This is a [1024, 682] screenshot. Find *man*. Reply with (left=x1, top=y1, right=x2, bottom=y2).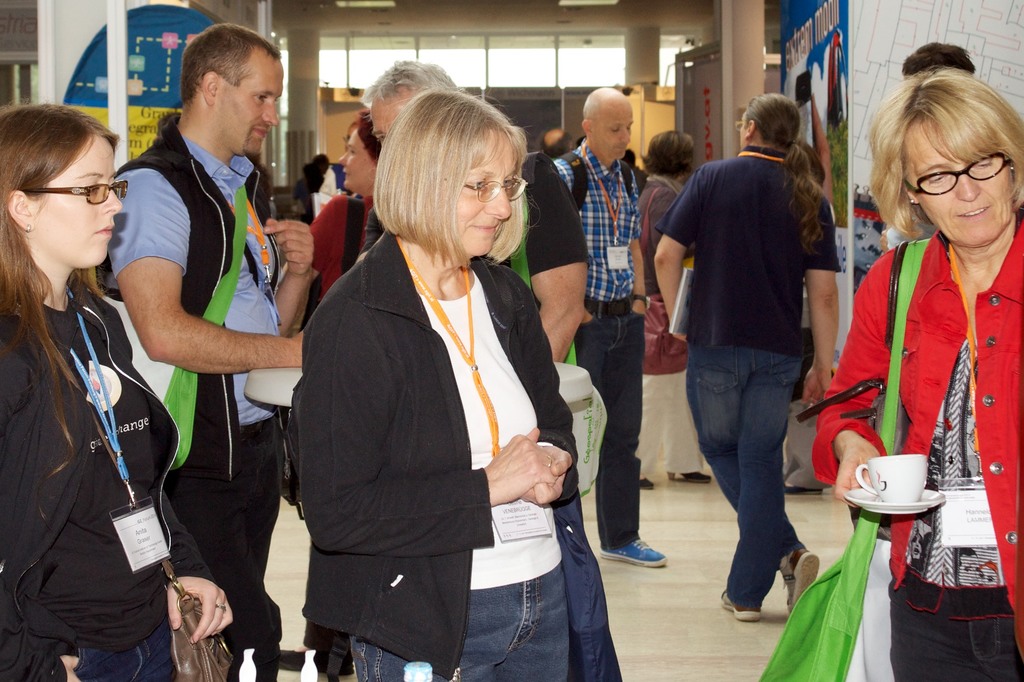
(left=653, top=94, right=839, bottom=622).
